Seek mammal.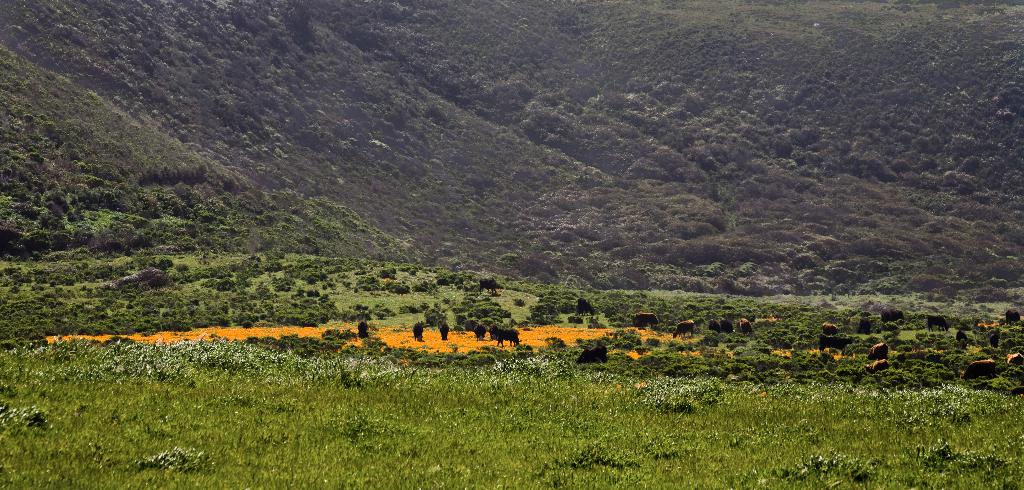
410,321,423,339.
